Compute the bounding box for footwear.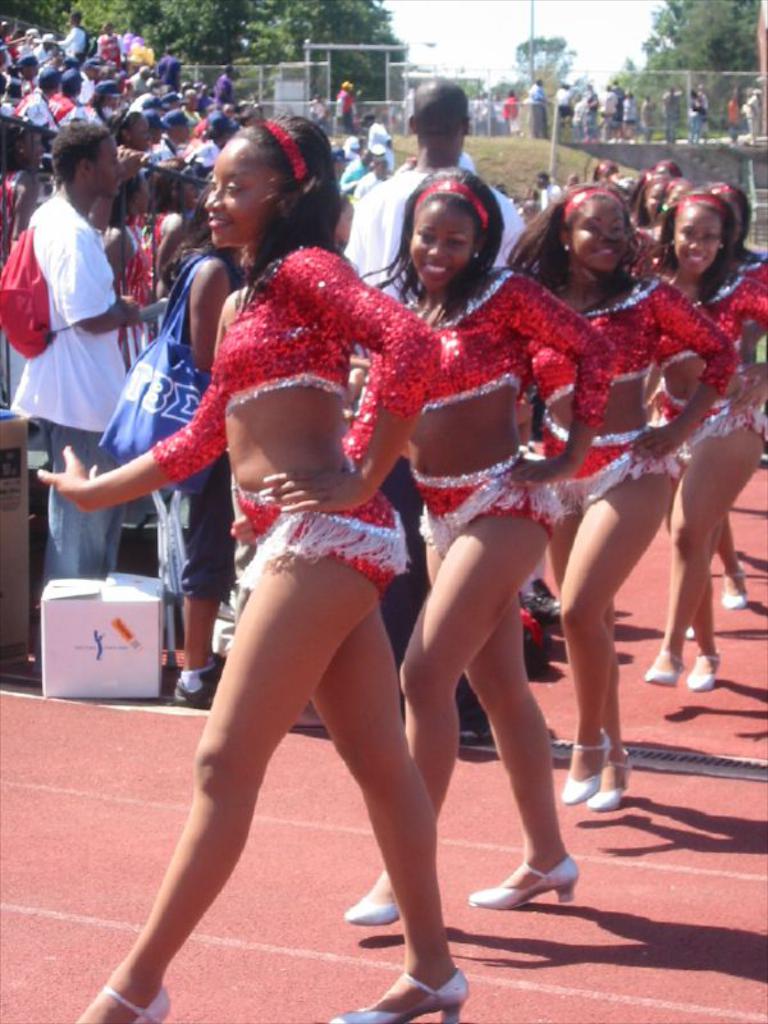
x1=557 y1=733 x2=609 y2=800.
